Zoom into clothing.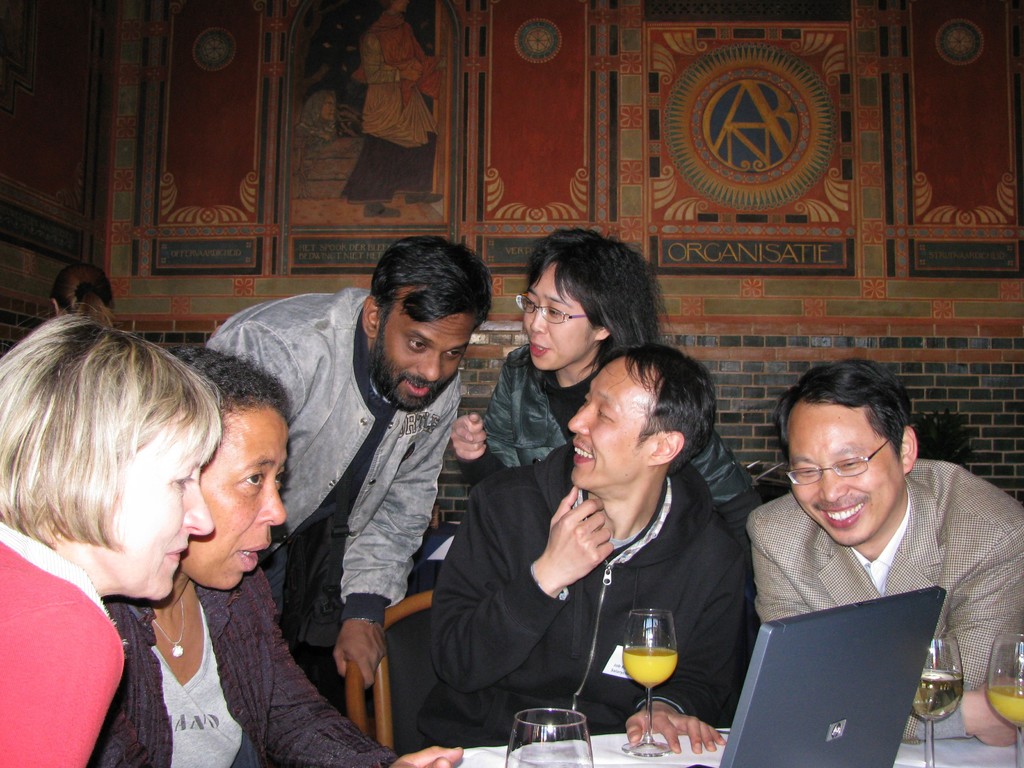
Zoom target: region(349, 7, 433, 204).
